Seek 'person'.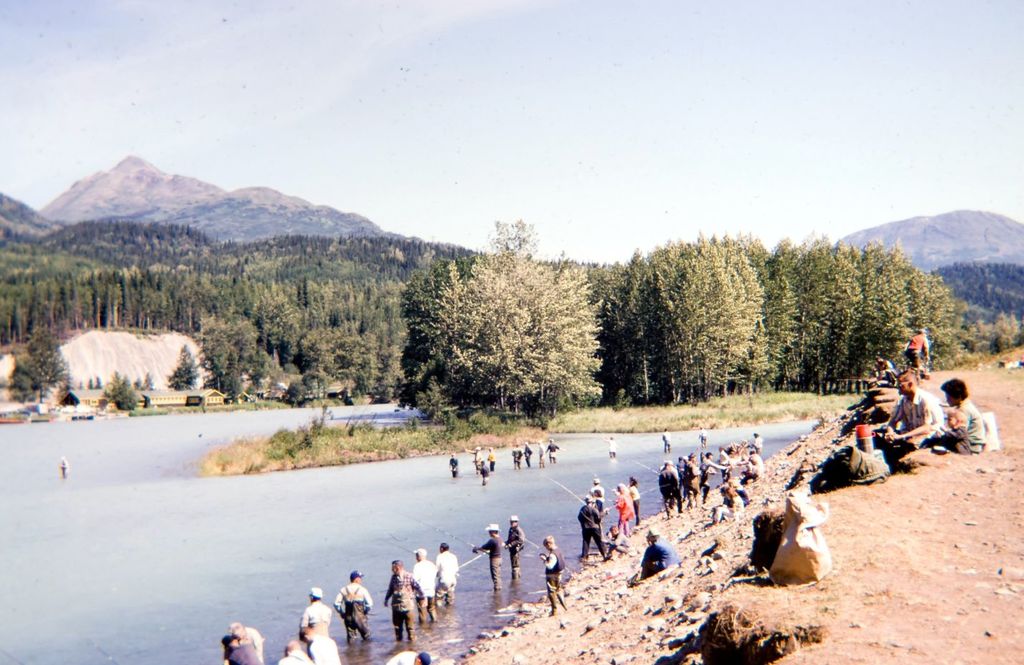
pyautogui.locateOnScreen(637, 526, 682, 579).
